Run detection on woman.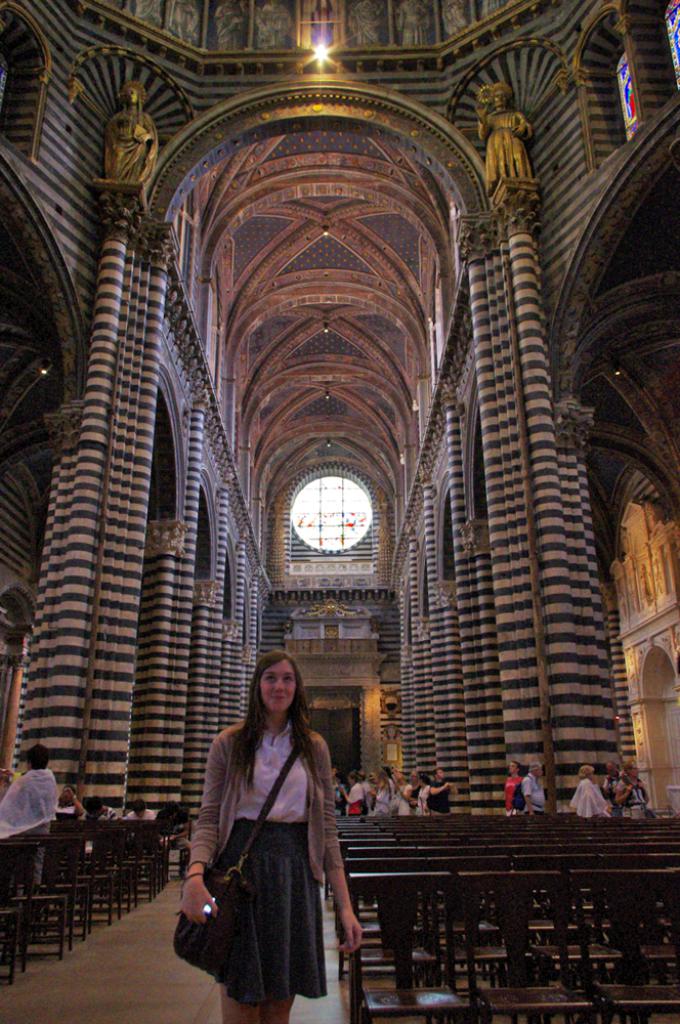
Result: rect(419, 775, 444, 809).
